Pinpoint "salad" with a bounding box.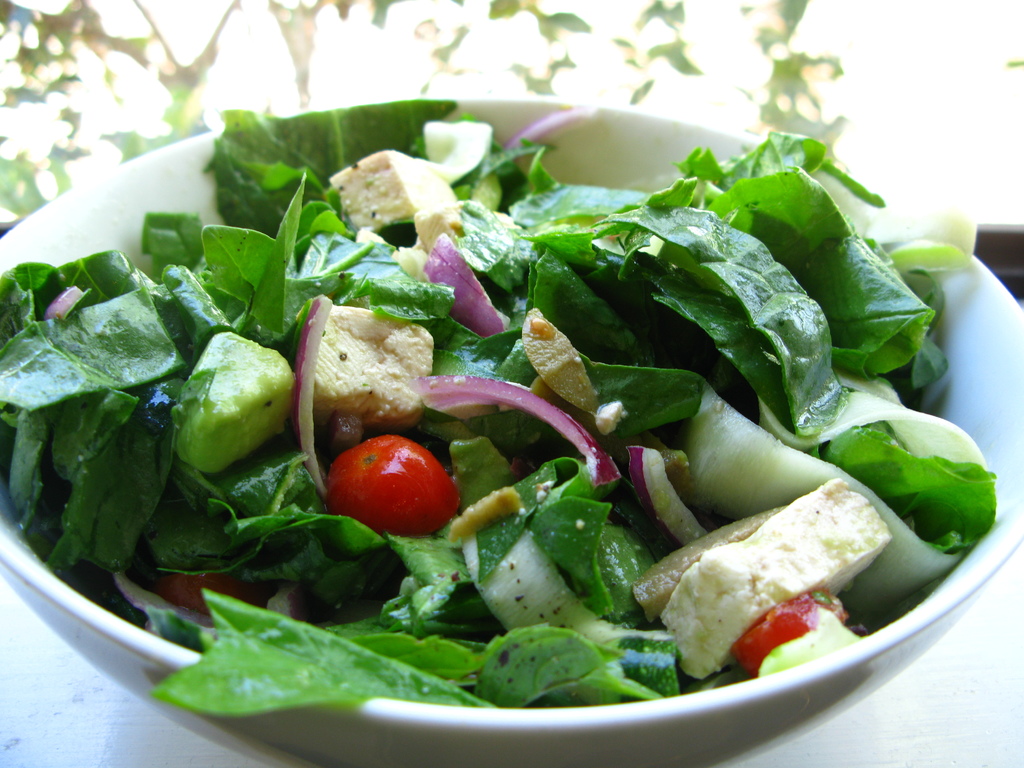
x1=0 y1=101 x2=995 y2=719.
